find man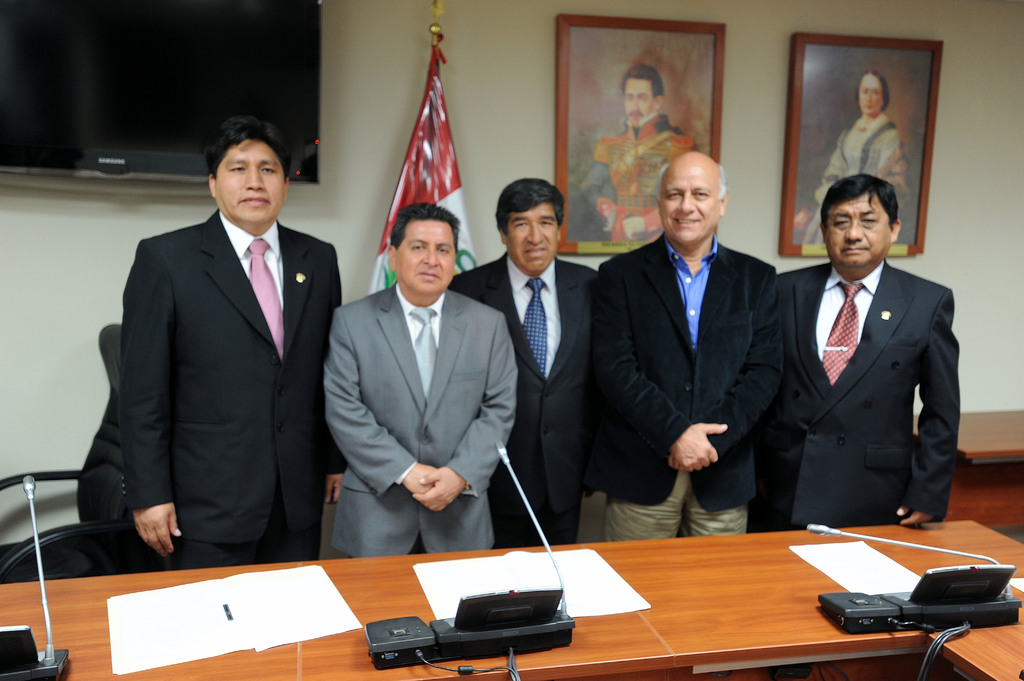
(x1=319, y1=200, x2=518, y2=563)
